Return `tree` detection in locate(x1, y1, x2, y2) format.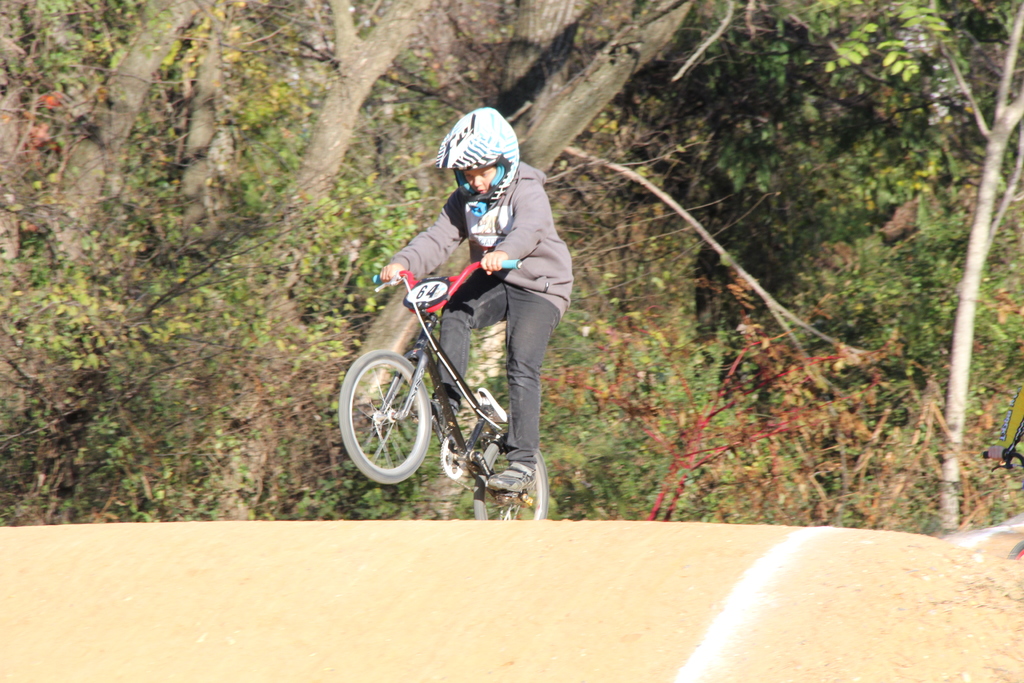
locate(304, 0, 718, 381).
